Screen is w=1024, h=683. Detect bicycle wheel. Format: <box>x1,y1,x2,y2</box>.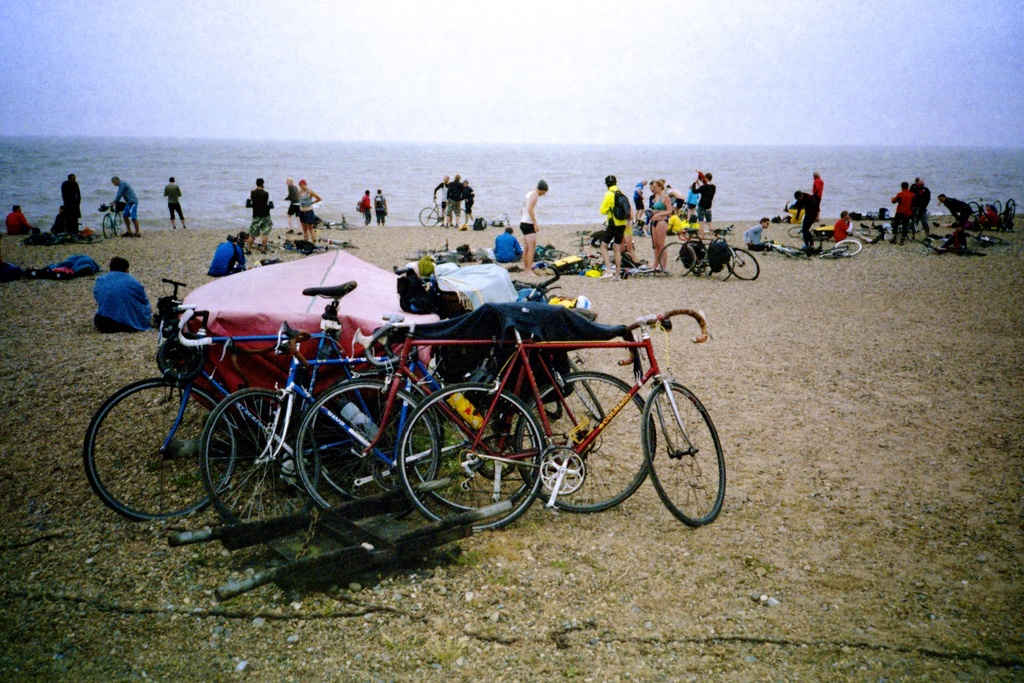
<box>658,238,694,275</box>.
